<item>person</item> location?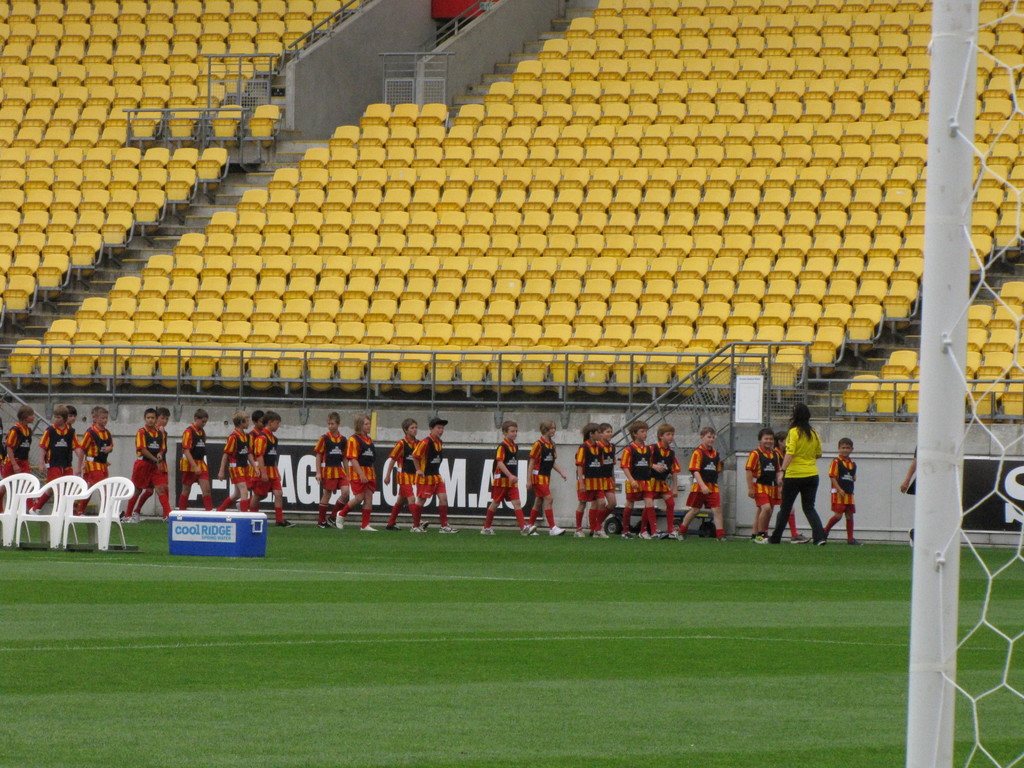
pyautogui.locateOnScreen(572, 424, 608, 541)
